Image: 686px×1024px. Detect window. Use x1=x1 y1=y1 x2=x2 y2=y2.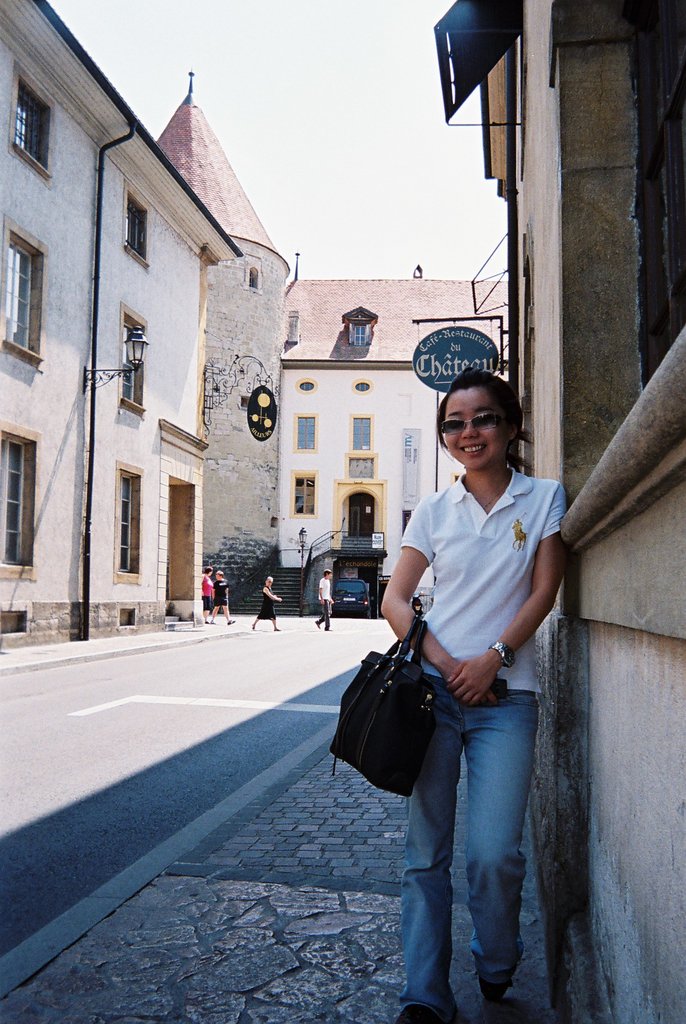
x1=291 y1=477 x2=314 y2=521.
